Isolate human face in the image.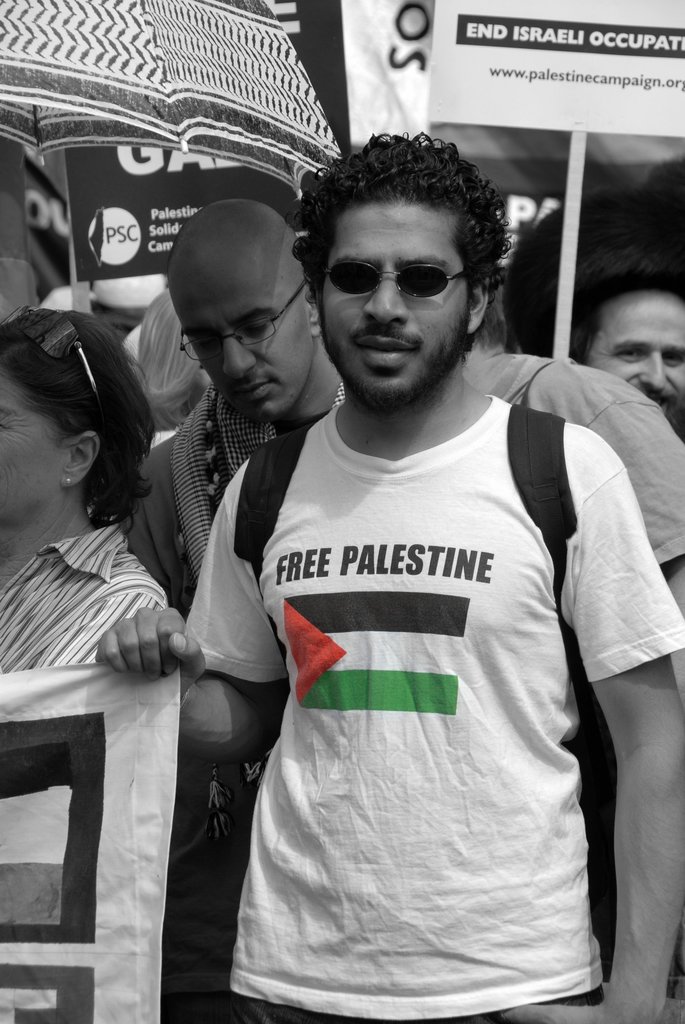
Isolated region: crop(197, 272, 306, 421).
